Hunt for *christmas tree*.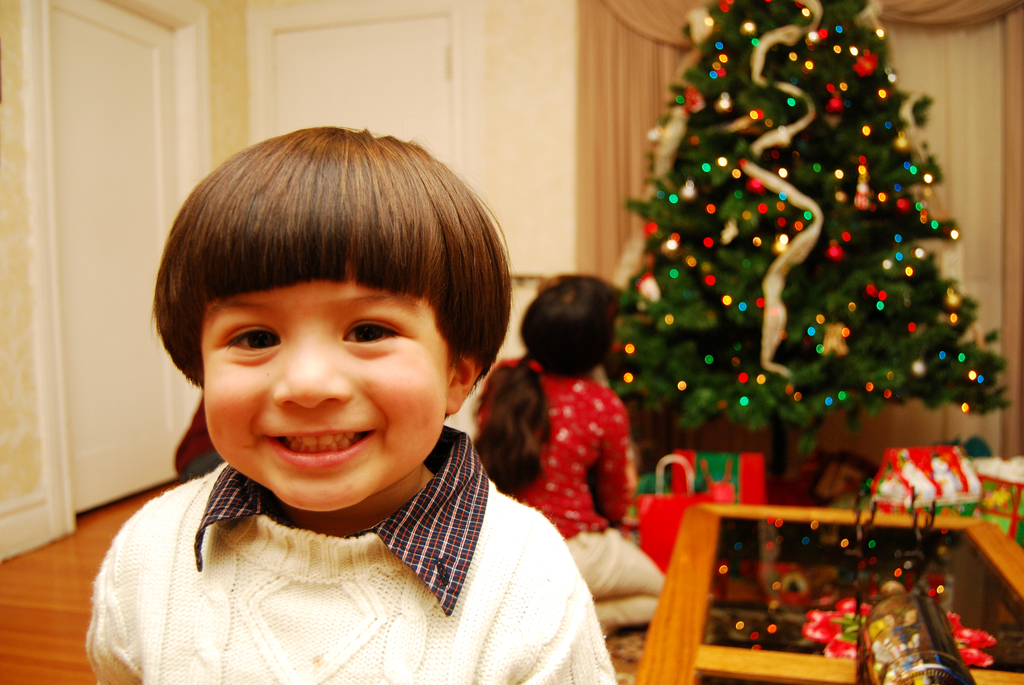
Hunted down at <region>609, 0, 1014, 462</region>.
